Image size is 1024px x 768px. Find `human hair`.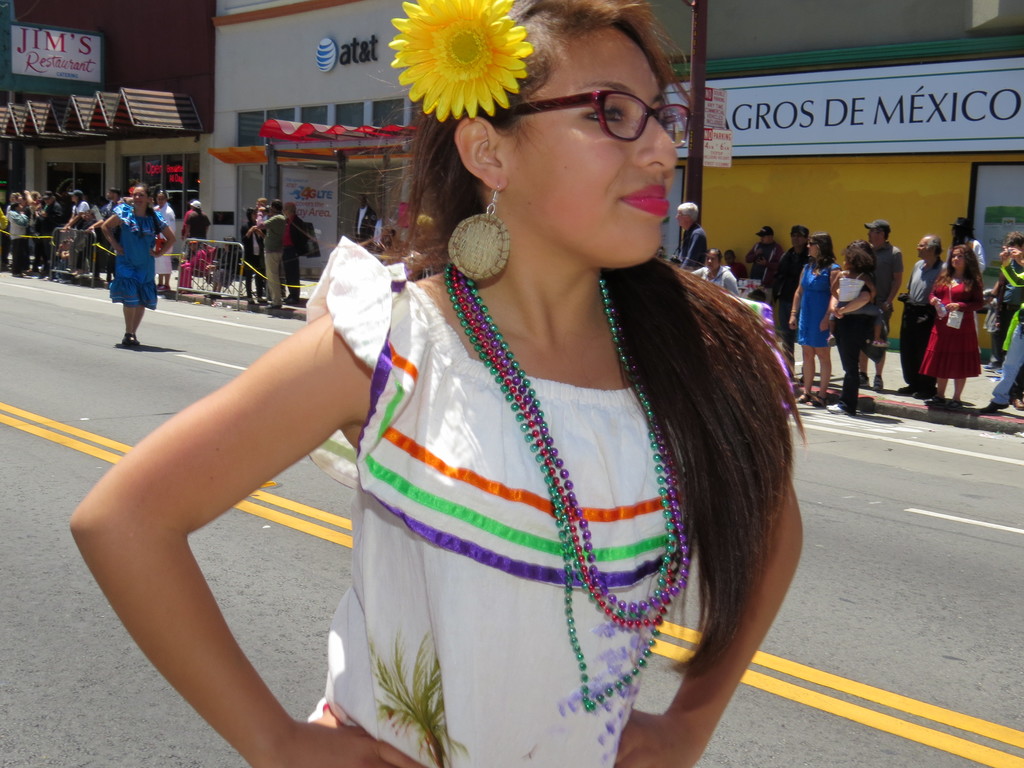
bbox(9, 202, 18, 209).
